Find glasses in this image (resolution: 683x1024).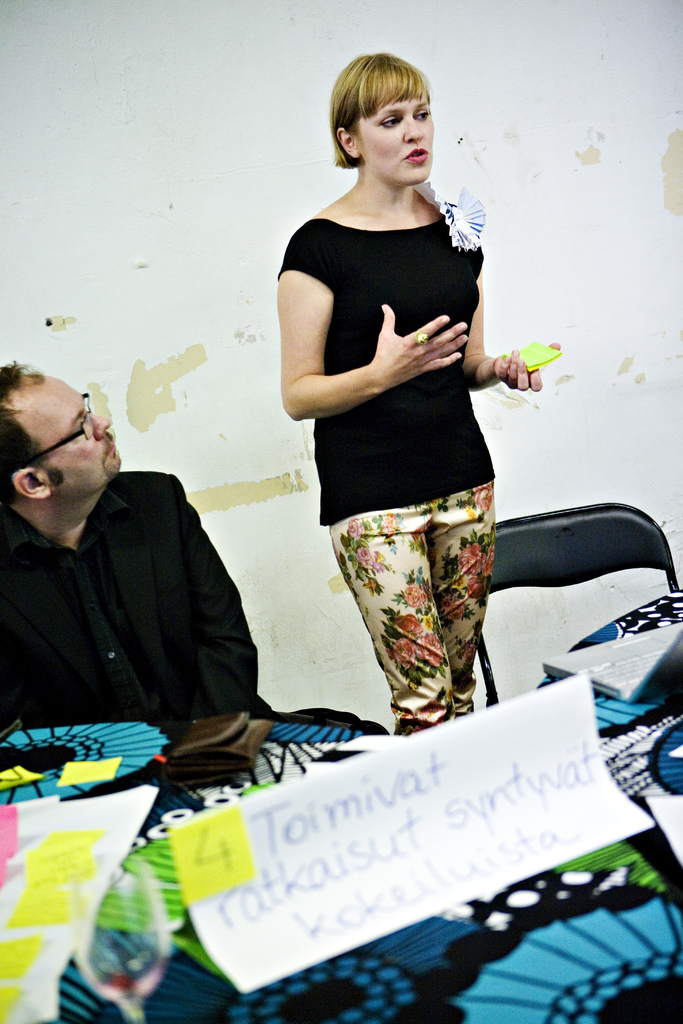
detection(21, 388, 95, 468).
